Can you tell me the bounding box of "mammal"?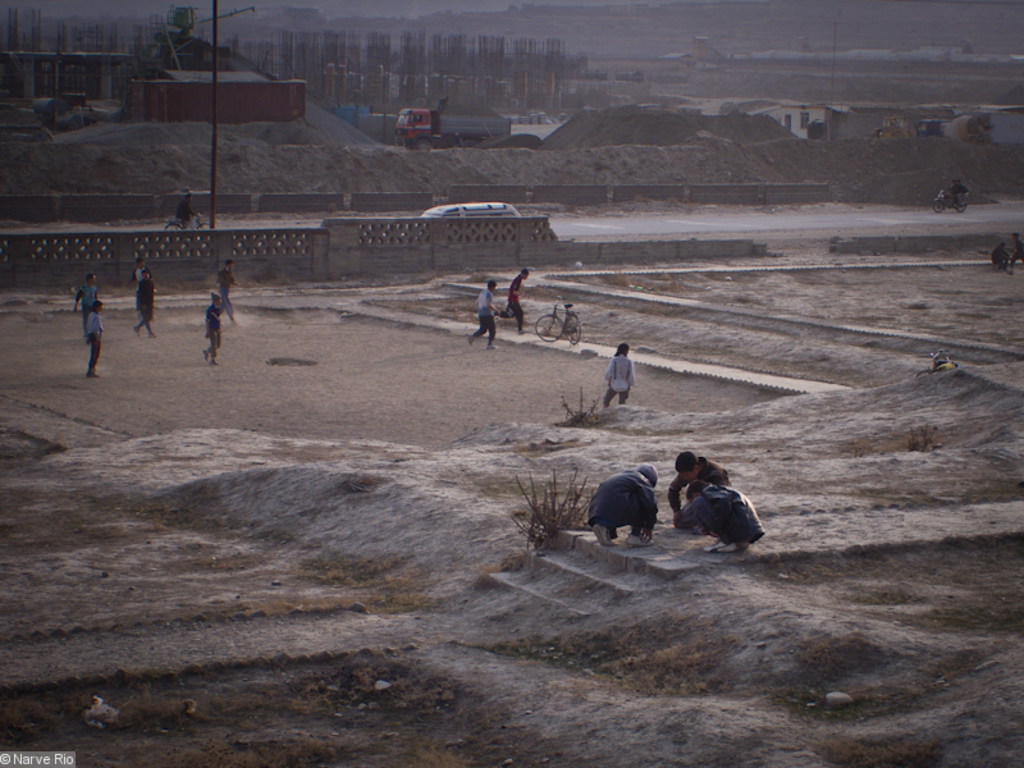
crop(605, 340, 637, 403).
